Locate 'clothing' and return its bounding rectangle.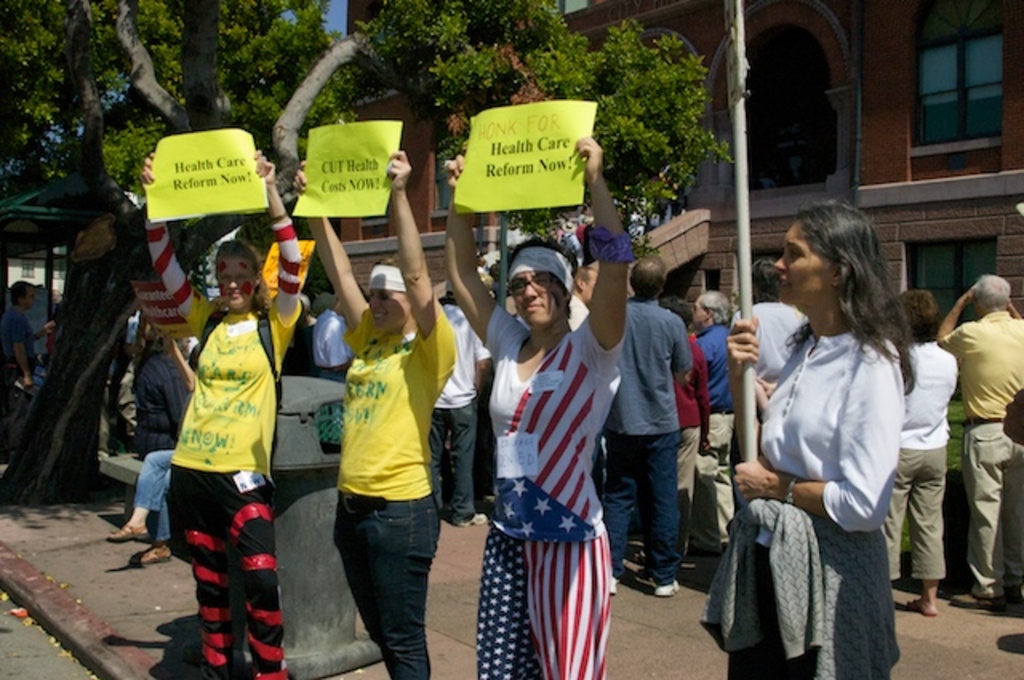
0, 306, 32, 467.
